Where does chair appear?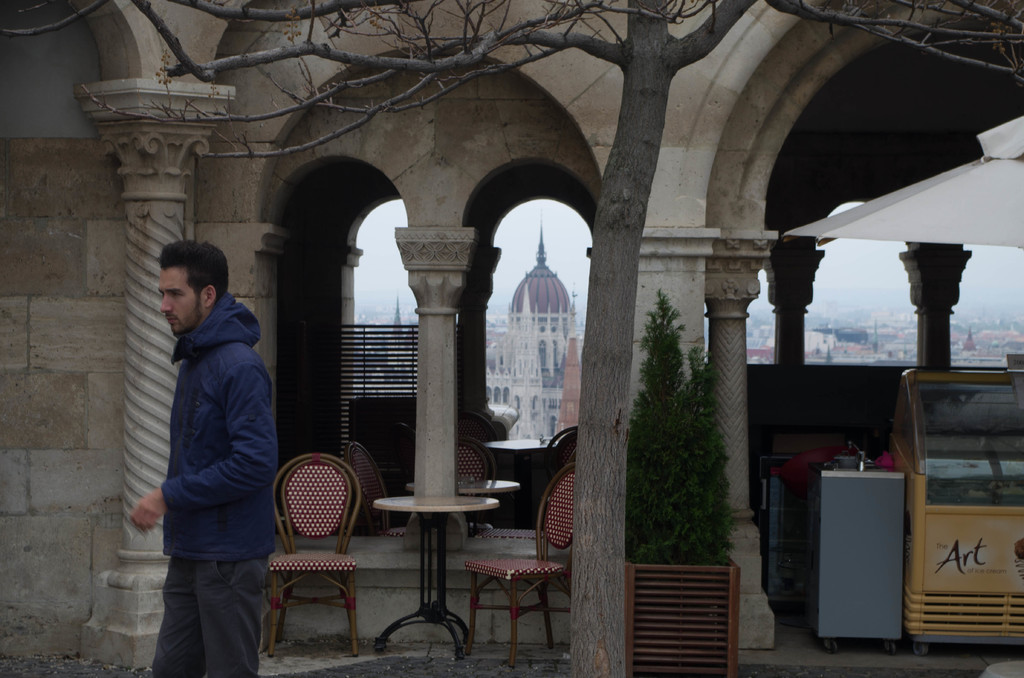
Appears at l=456, t=409, r=497, b=441.
